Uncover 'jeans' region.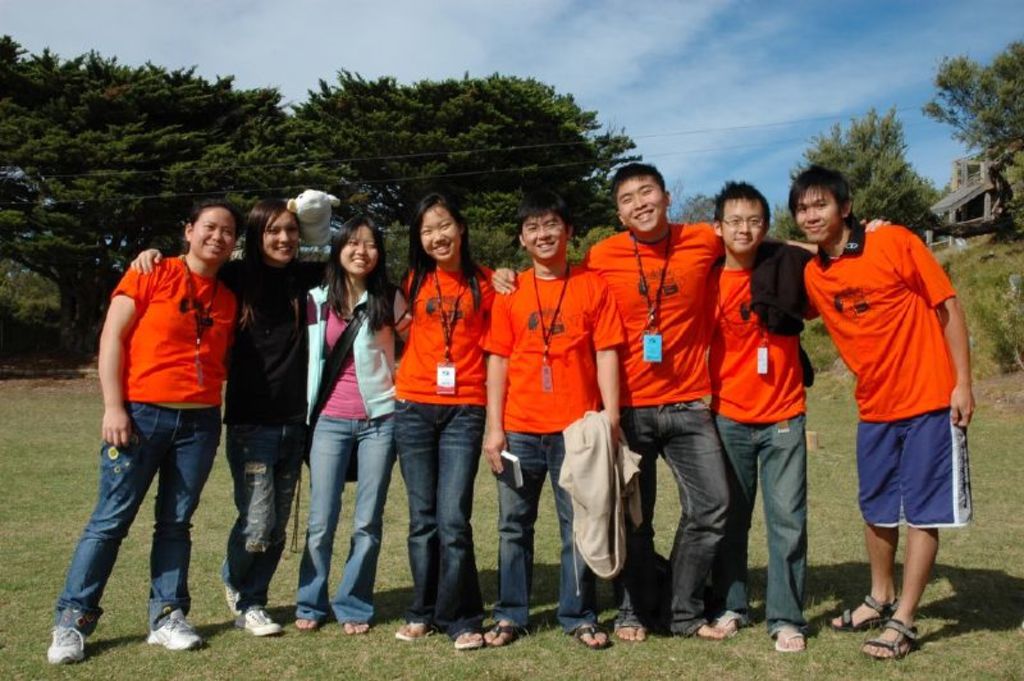
Uncovered: [378, 383, 493, 634].
